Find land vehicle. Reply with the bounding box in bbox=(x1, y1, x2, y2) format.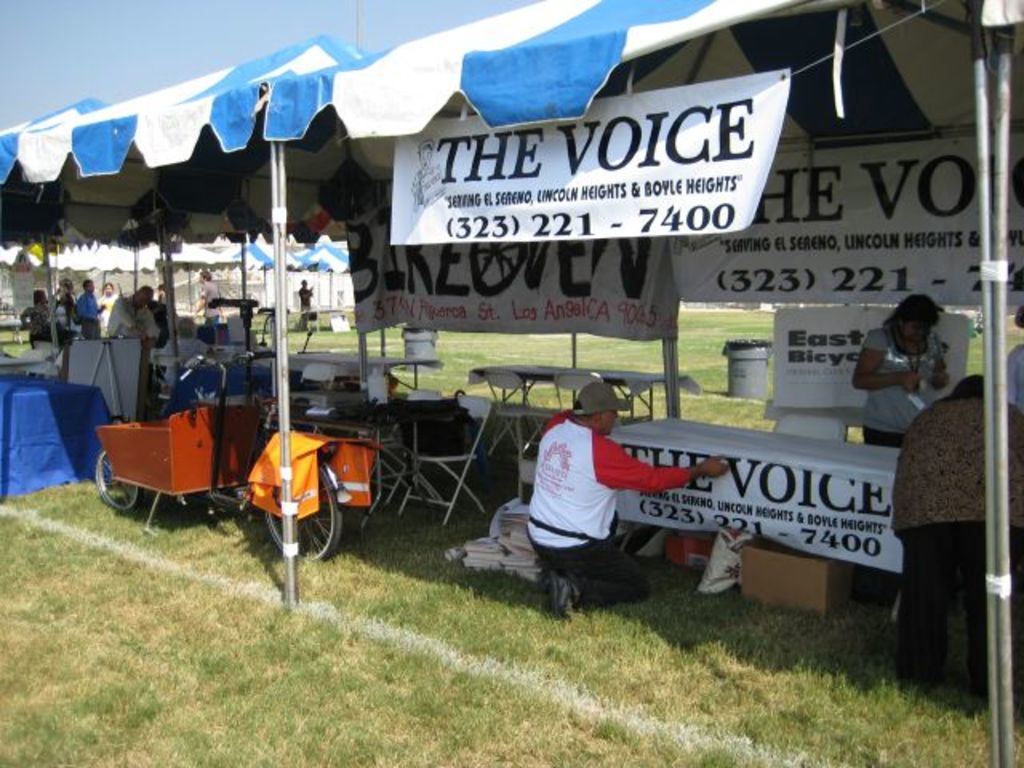
bbox=(93, 349, 386, 566).
